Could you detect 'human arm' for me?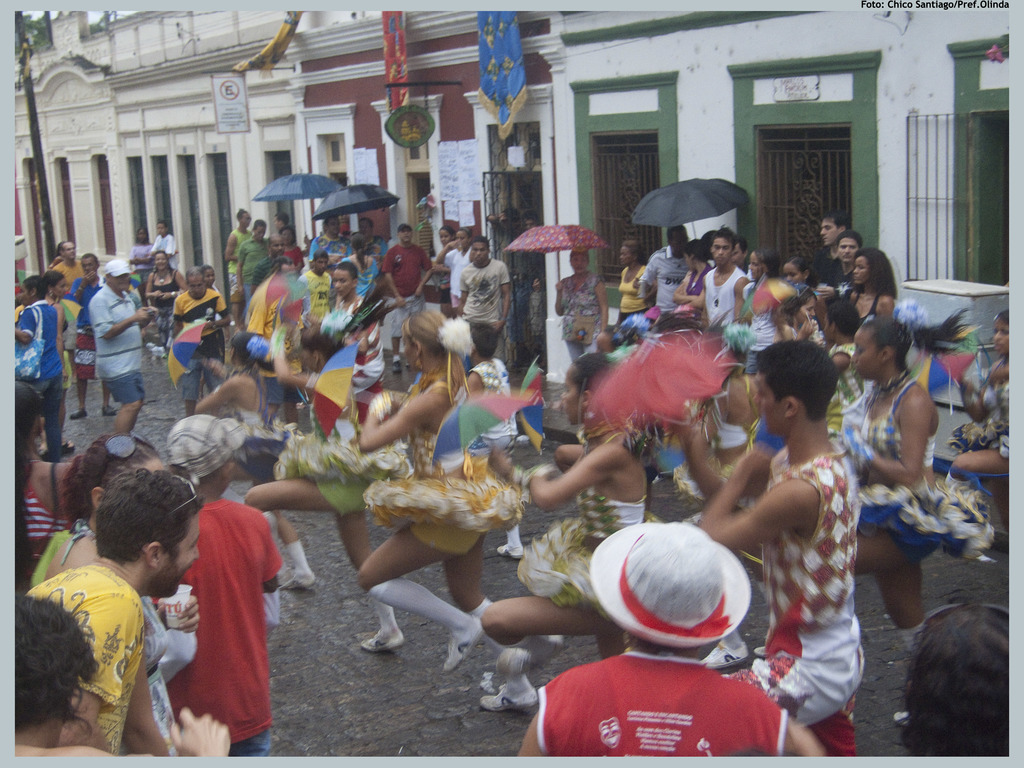
Detection result: Rect(165, 238, 175, 261).
